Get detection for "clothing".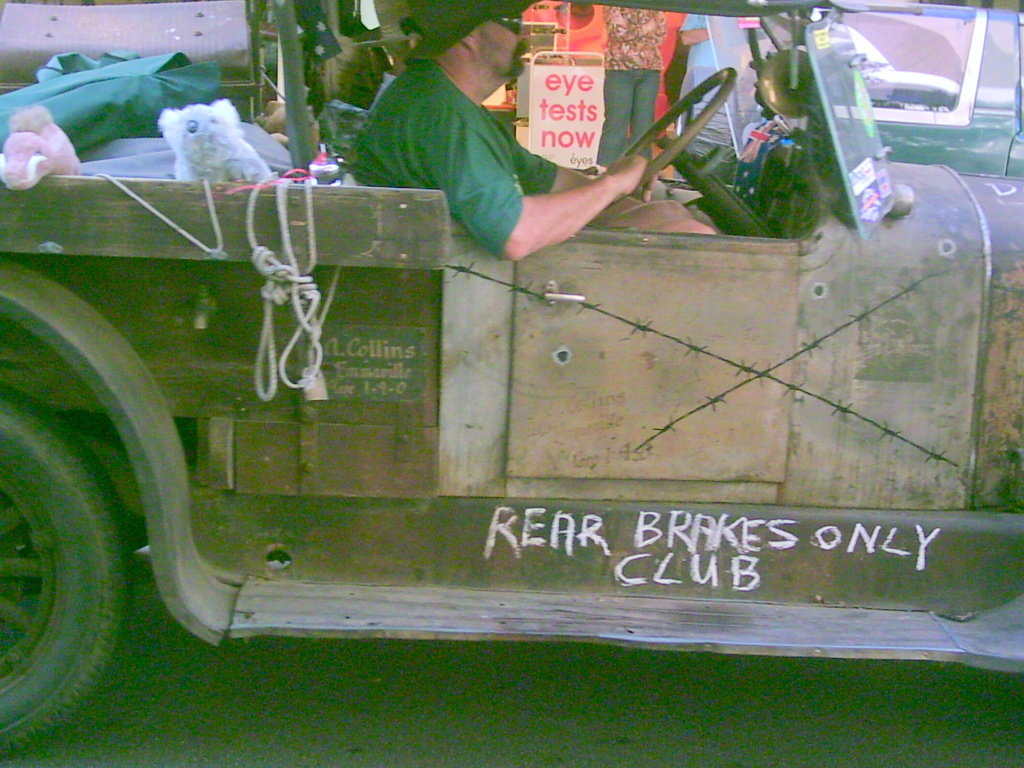
Detection: left=683, top=11, right=749, bottom=193.
